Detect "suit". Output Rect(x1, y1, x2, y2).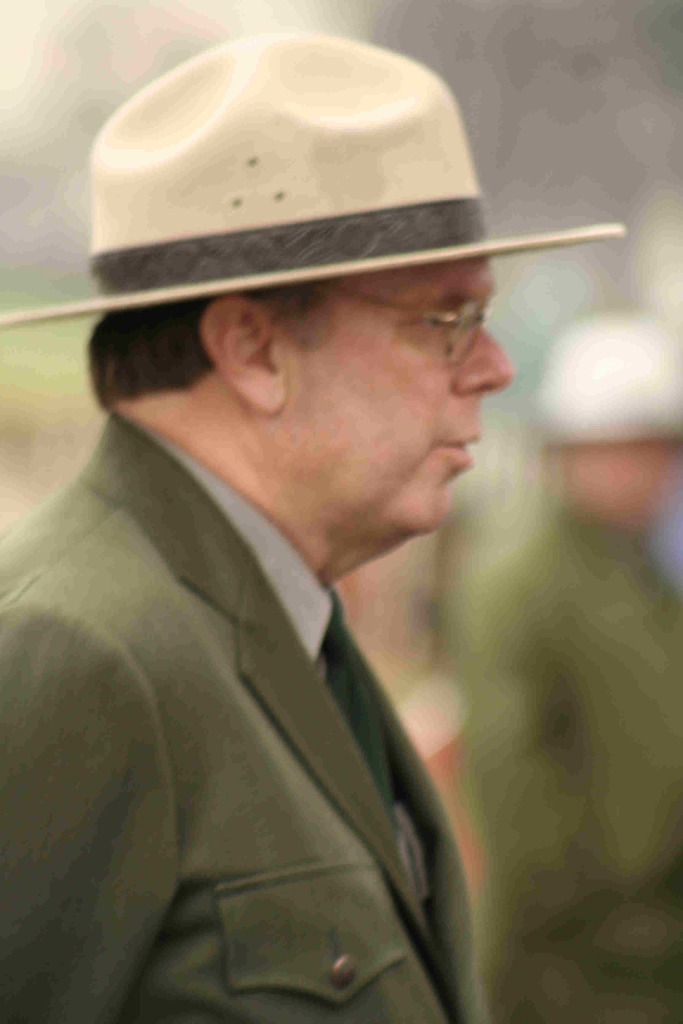
Rect(20, 437, 497, 979).
